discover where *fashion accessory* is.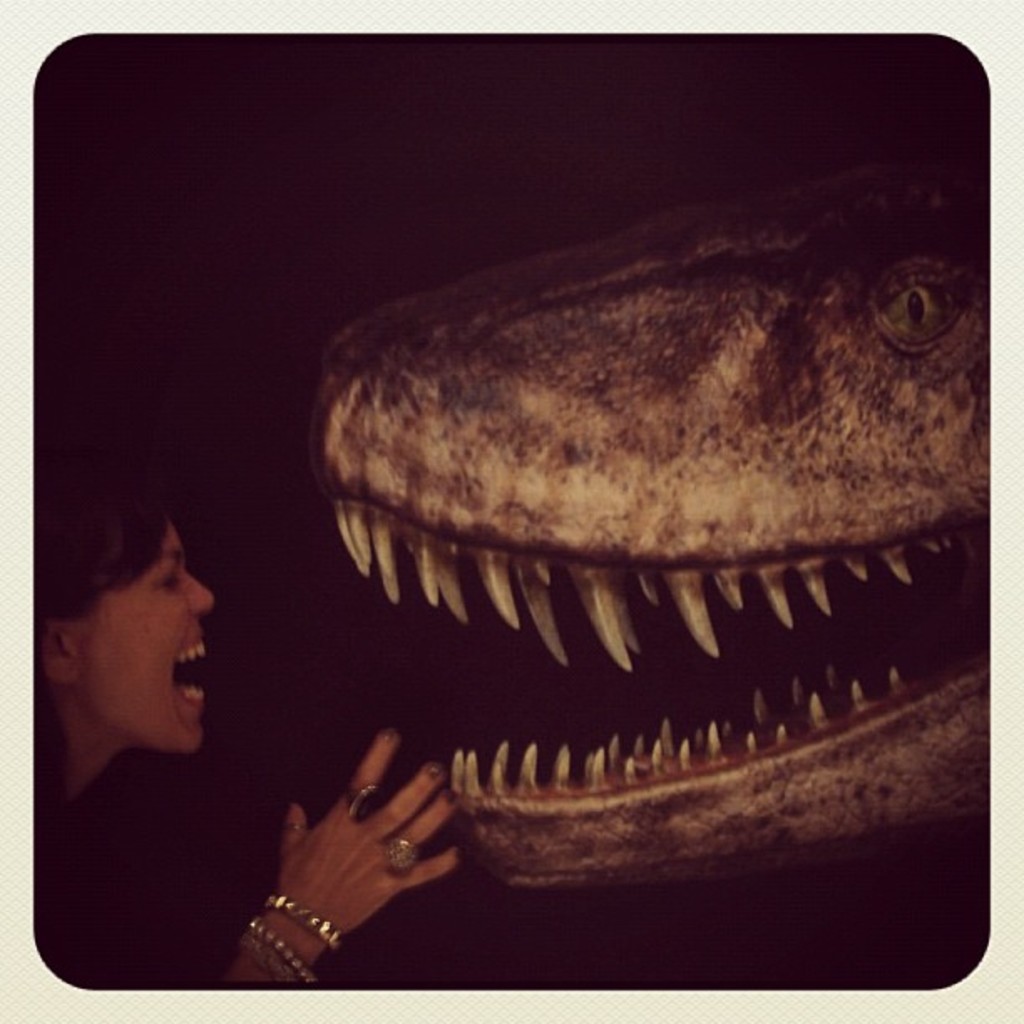
Discovered at <bbox>234, 919, 320, 989</bbox>.
